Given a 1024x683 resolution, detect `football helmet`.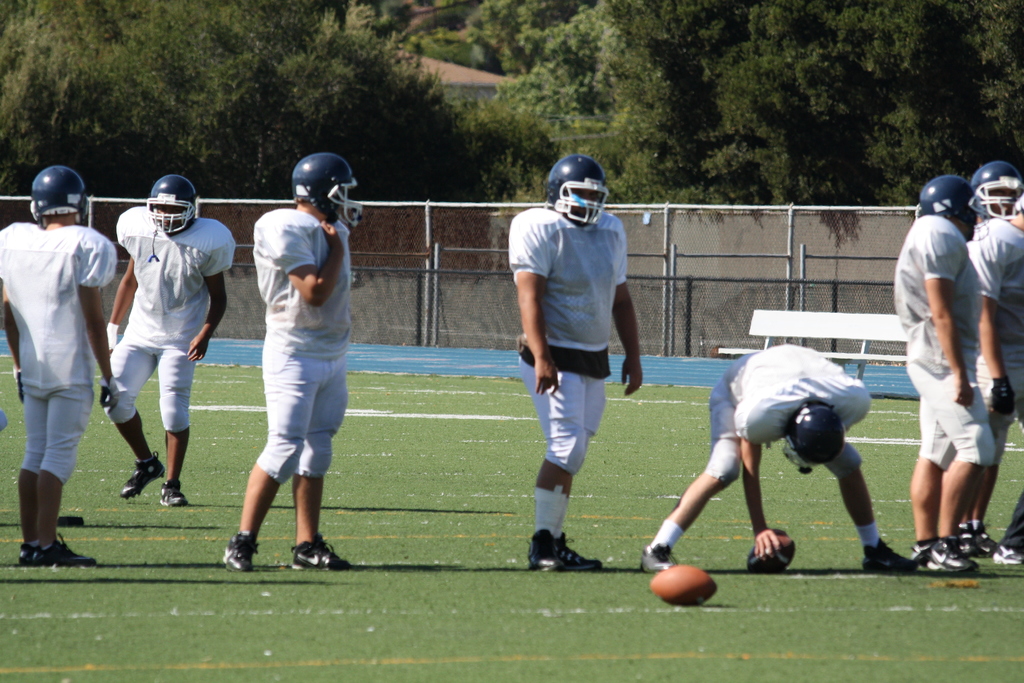
[left=548, top=155, right=618, bottom=227].
